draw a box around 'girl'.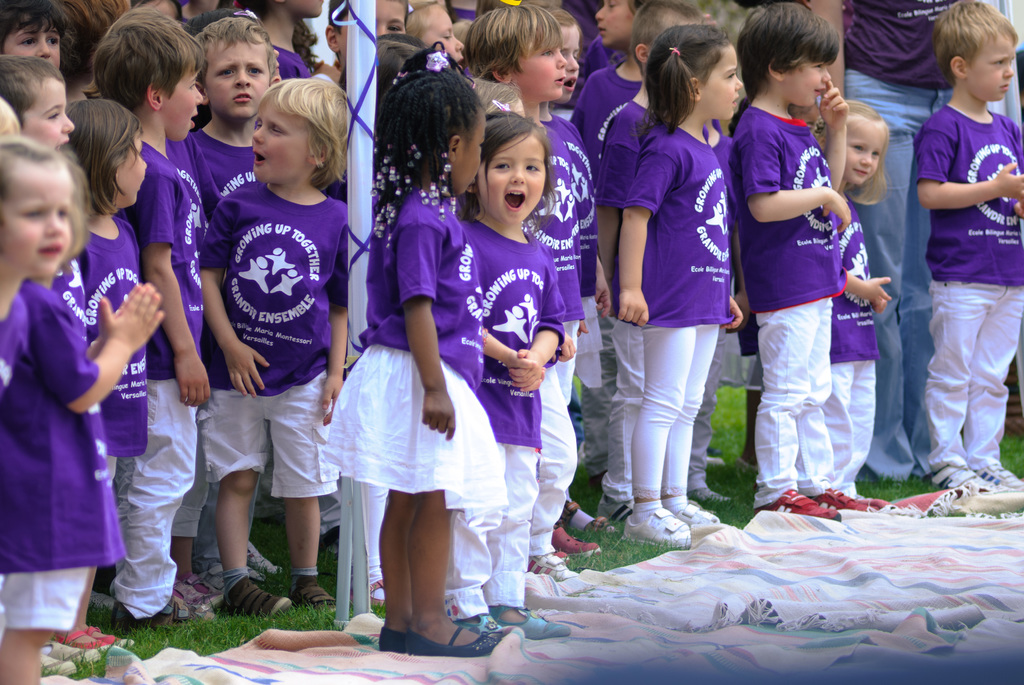
bbox=(616, 22, 744, 547).
